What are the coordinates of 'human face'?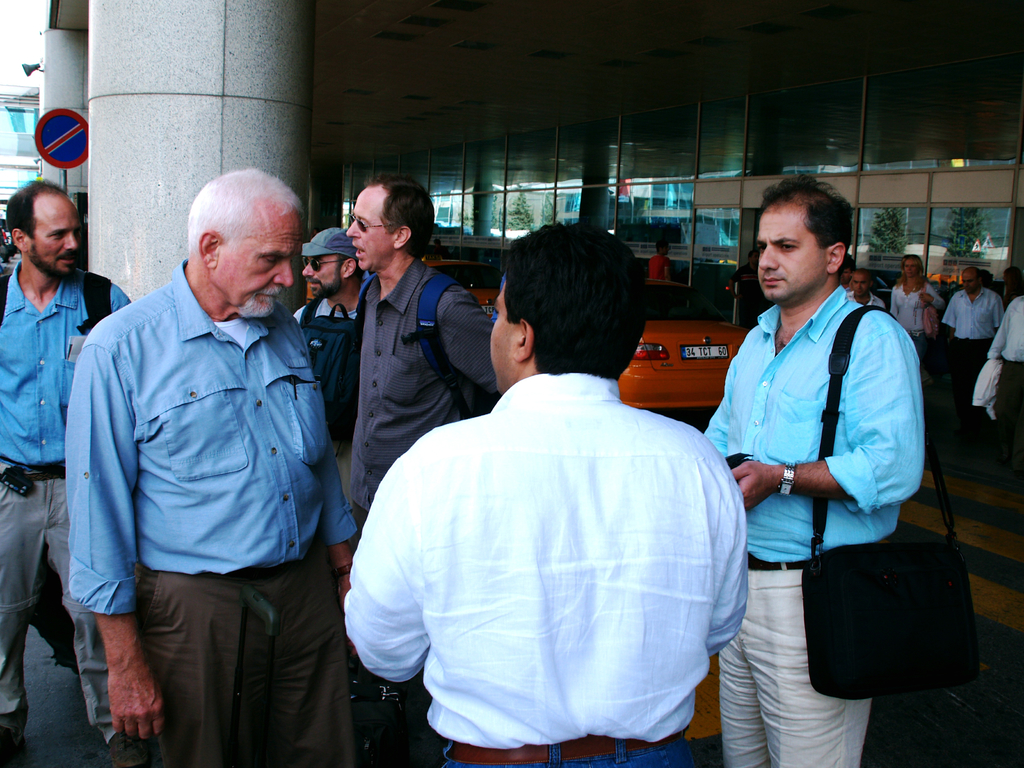
902 254 917 273.
